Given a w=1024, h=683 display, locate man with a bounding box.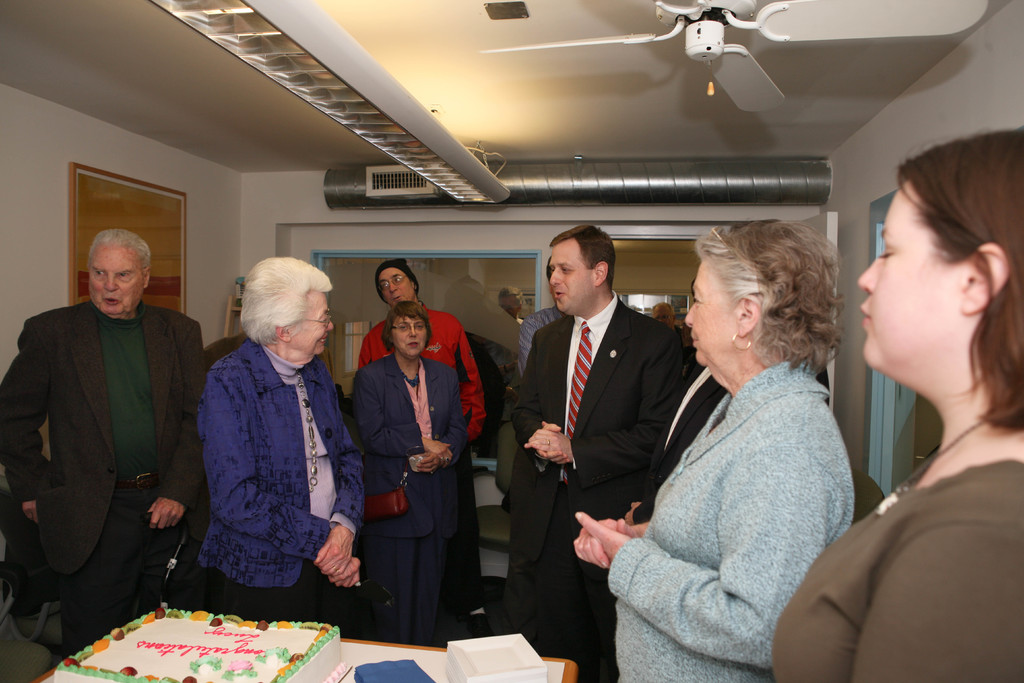
Located: [493, 223, 692, 682].
